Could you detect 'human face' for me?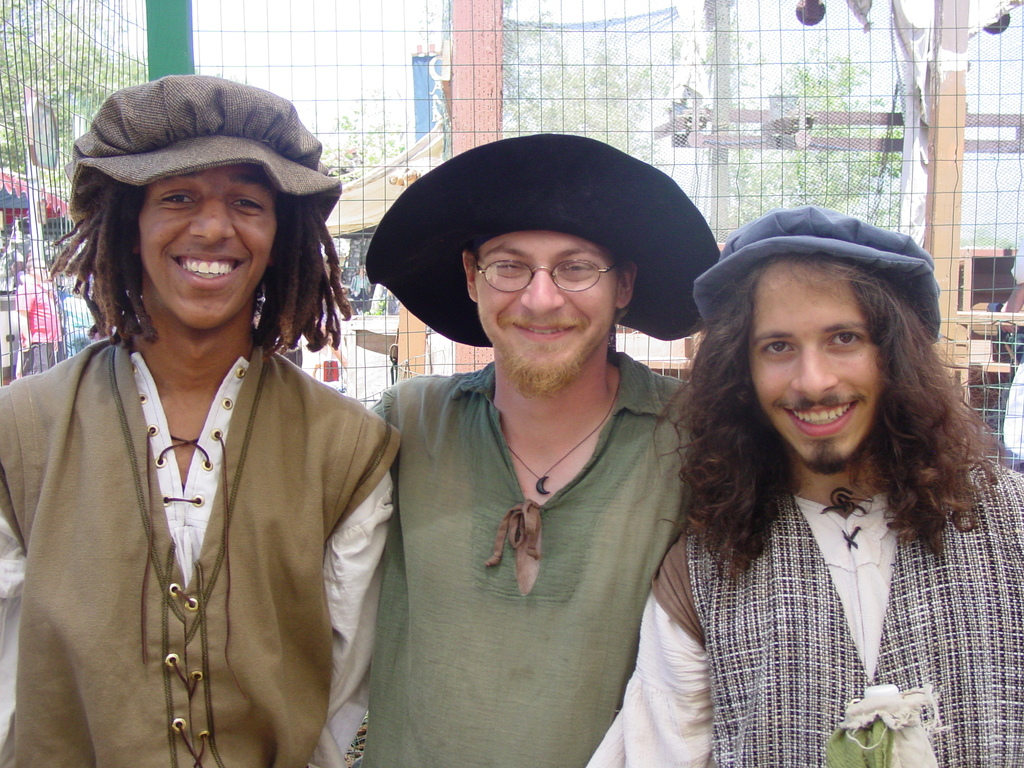
Detection result: box(138, 166, 279, 326).
